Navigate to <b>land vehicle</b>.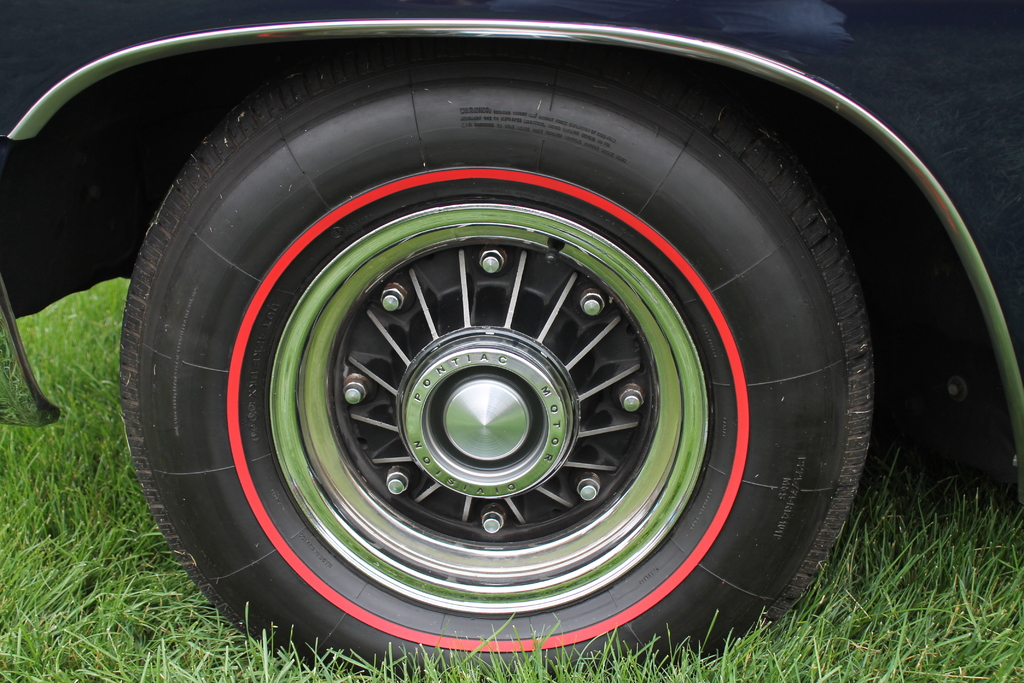
Navigation target: [81, 0, 1009, 682].
